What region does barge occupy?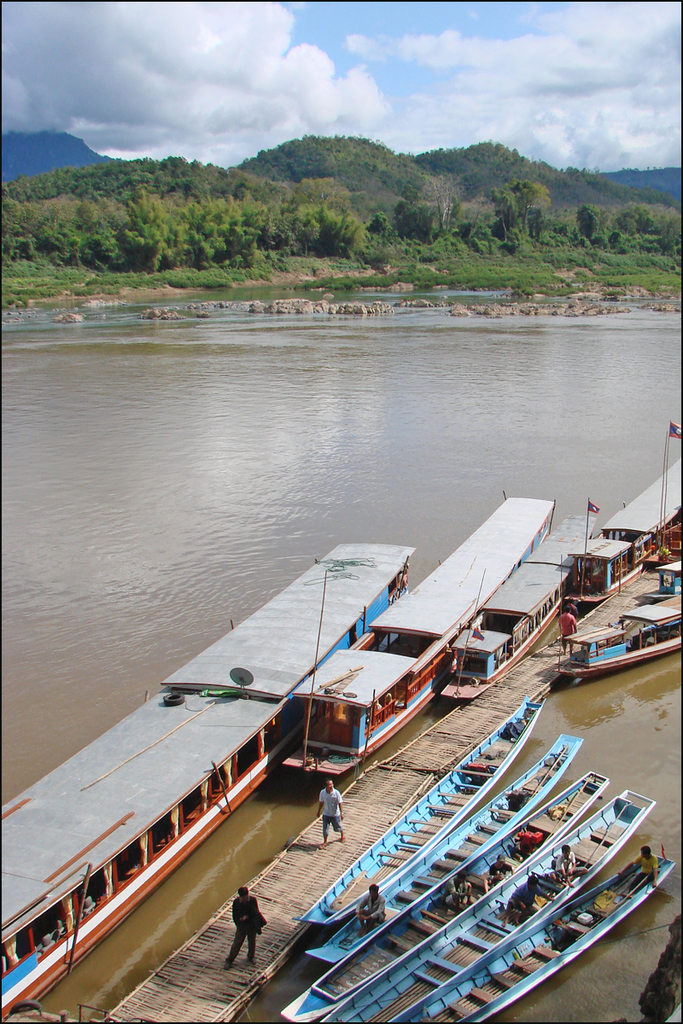
570 456 682 605.
